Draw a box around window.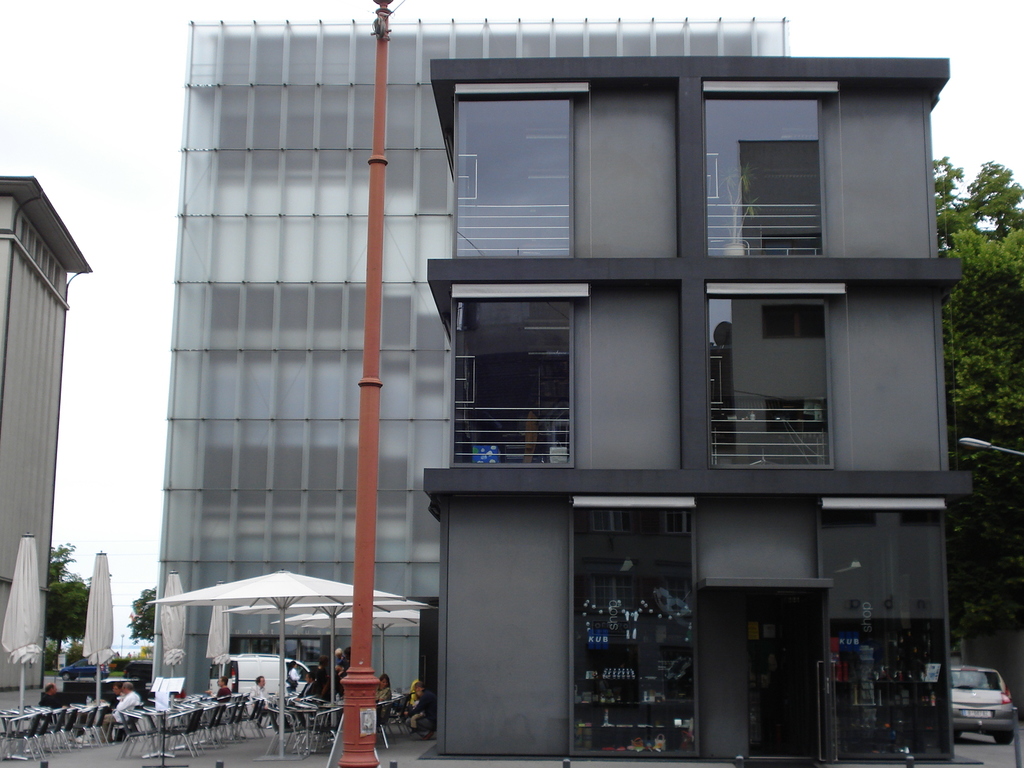
239,350,274,419.
